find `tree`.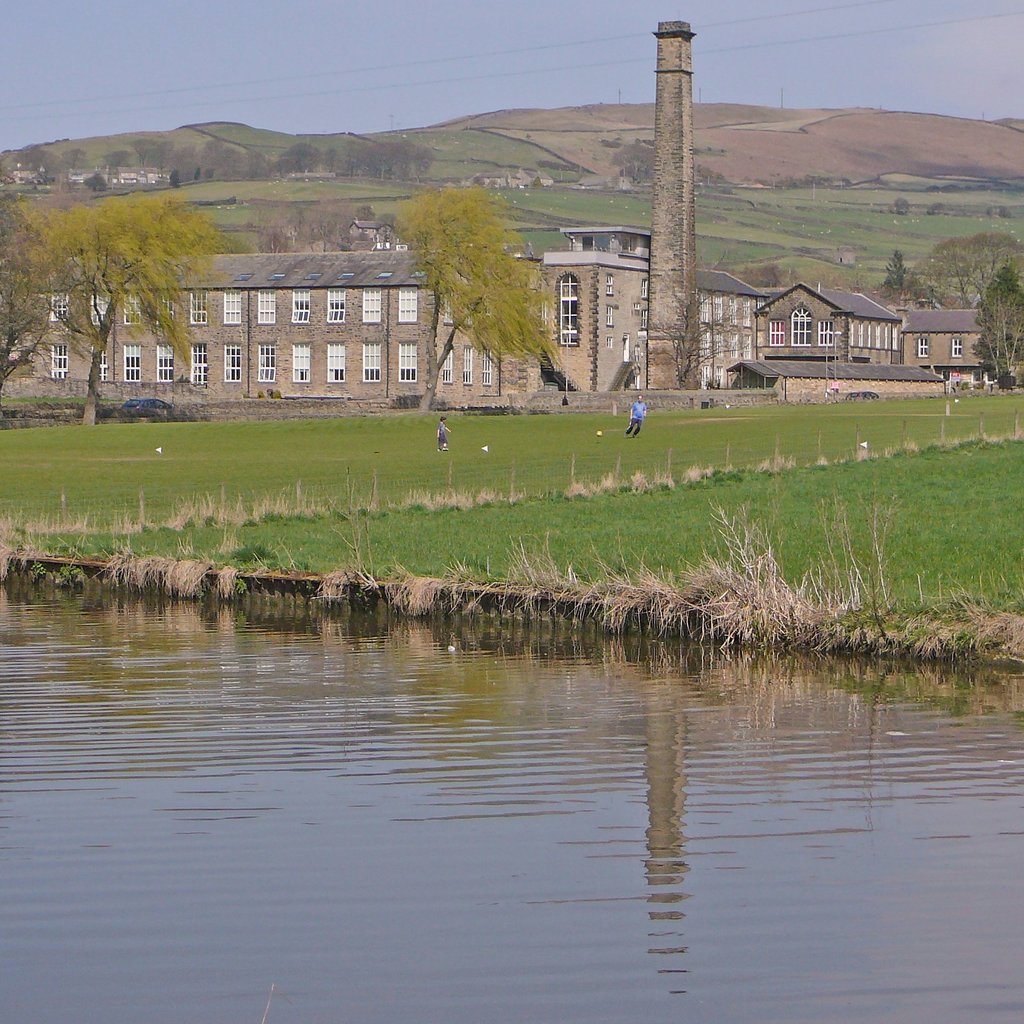
crop(8, 146, 58, 176).
